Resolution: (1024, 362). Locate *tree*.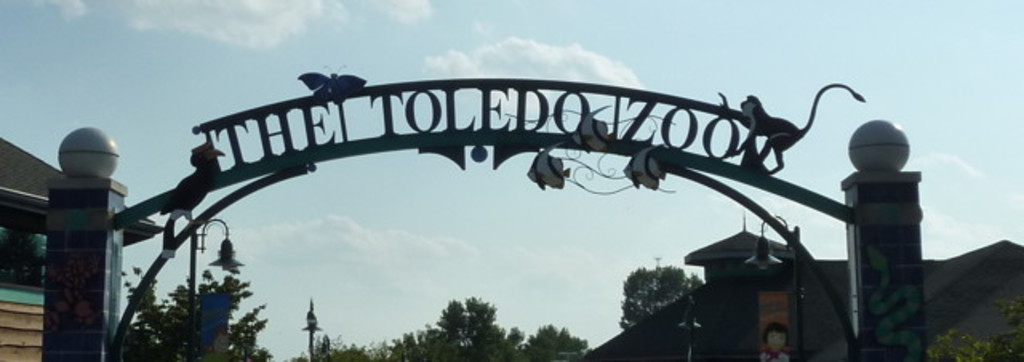
117 263 269 360.
